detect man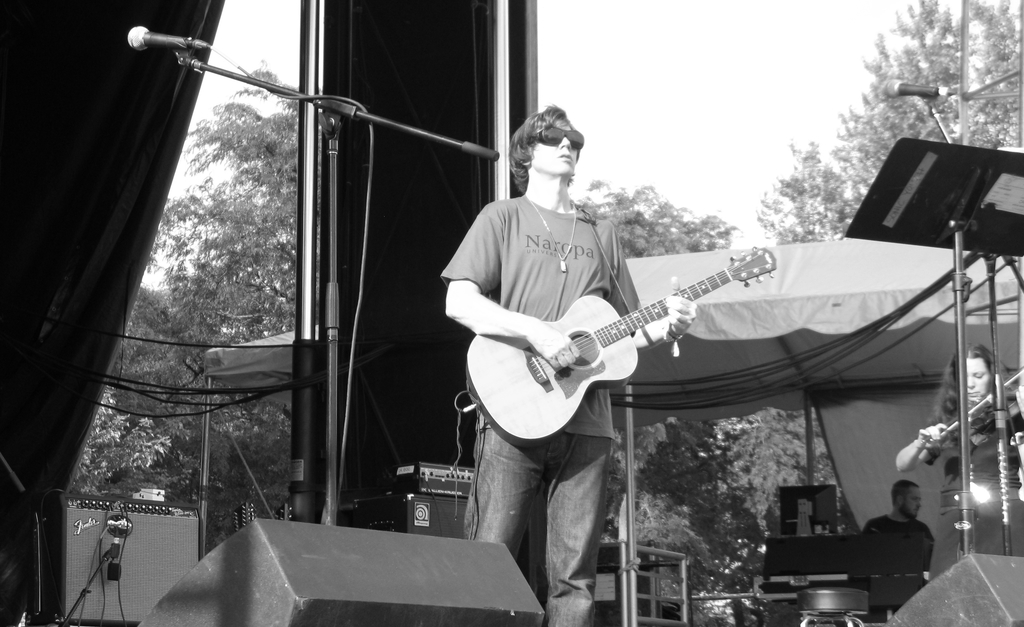
x1=858, y1=481, x2=937, y2=617
